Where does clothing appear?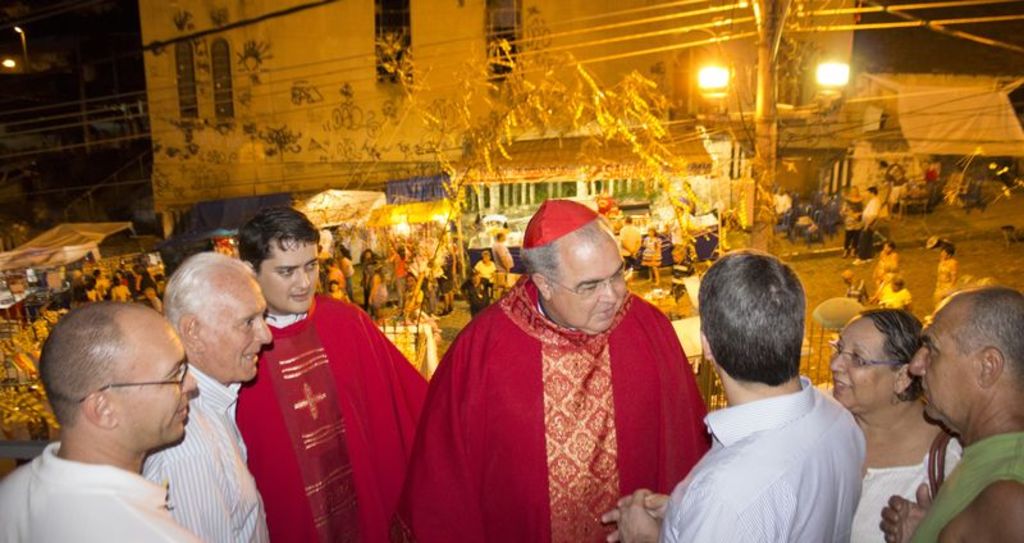
Appears at <box>146,370,273,542</box>.
